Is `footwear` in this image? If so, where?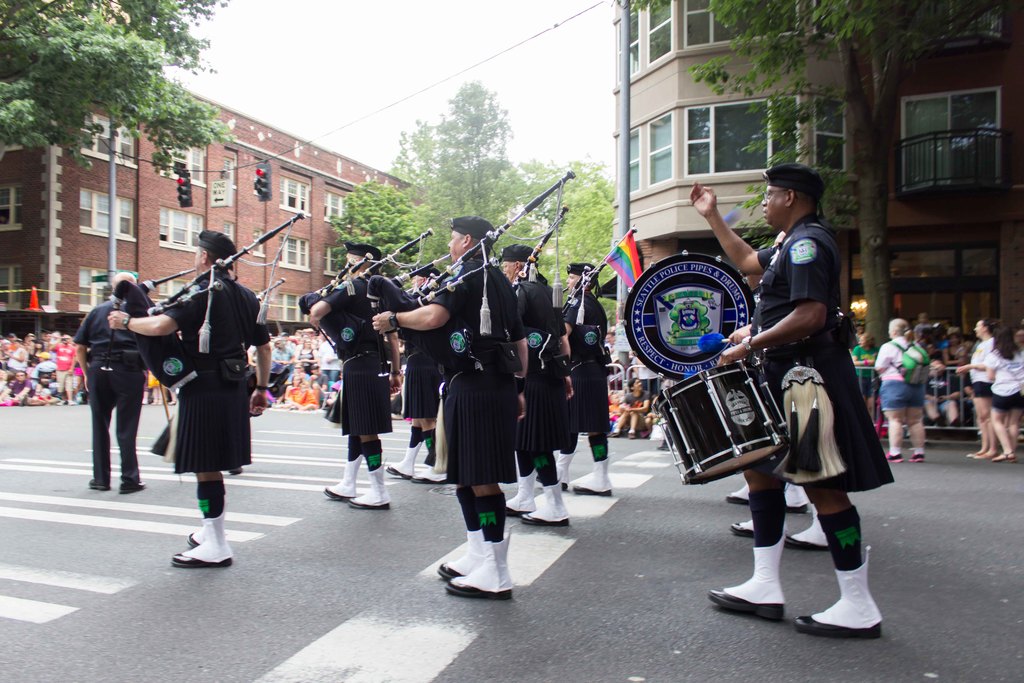
Yes, at (505,471,535,520).
